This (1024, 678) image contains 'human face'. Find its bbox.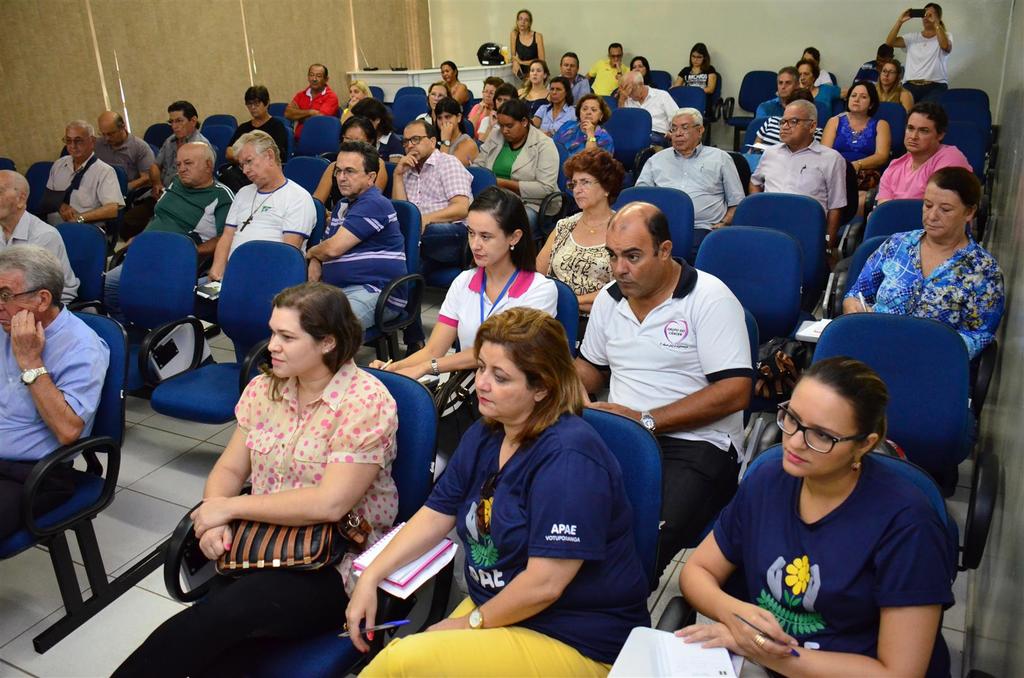
(left=602, top=233, right=662, bottom=298).
